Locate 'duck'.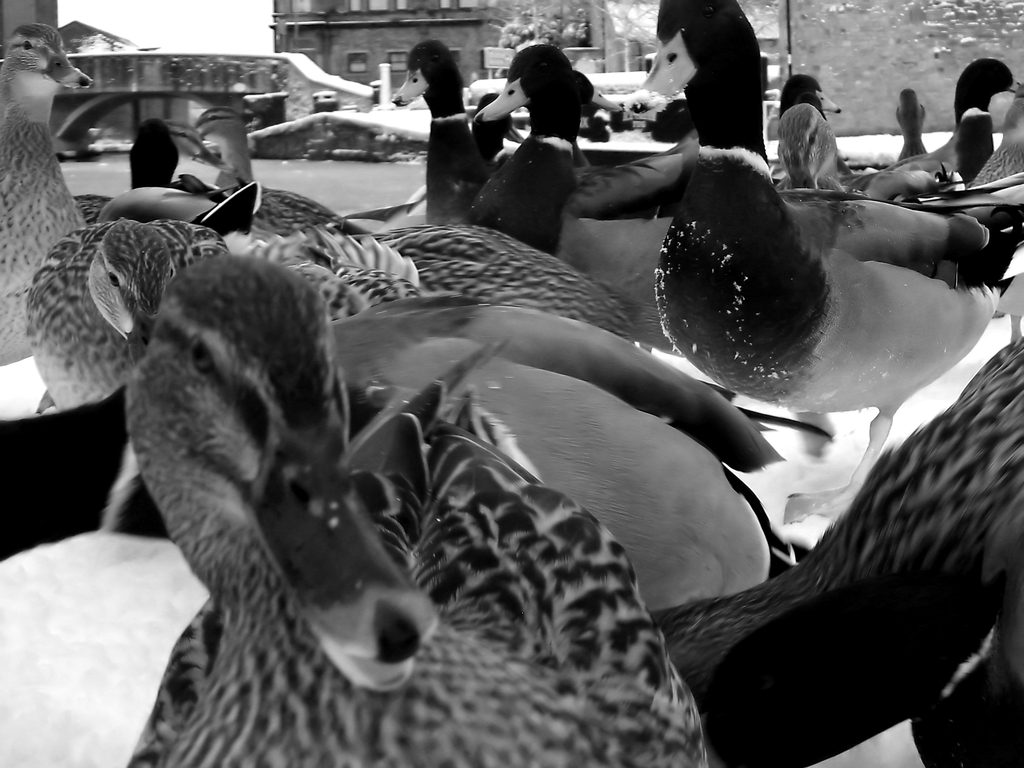
Bounding box: Rect(647, 284, 1023, 767).
